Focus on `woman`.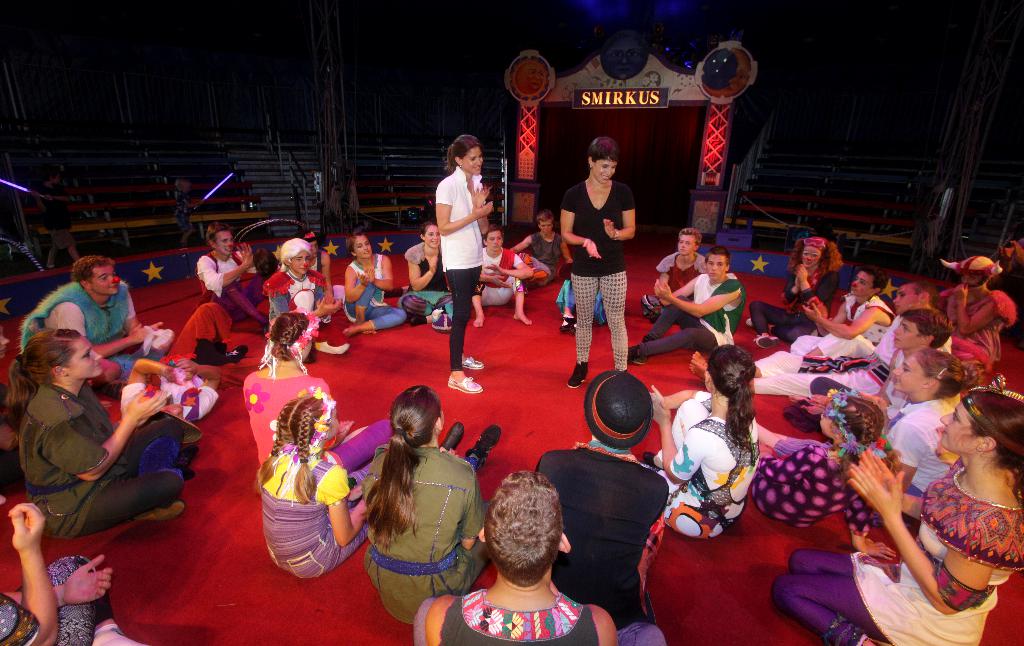
Focused at bbox=(772, 390, 1023, 645).
